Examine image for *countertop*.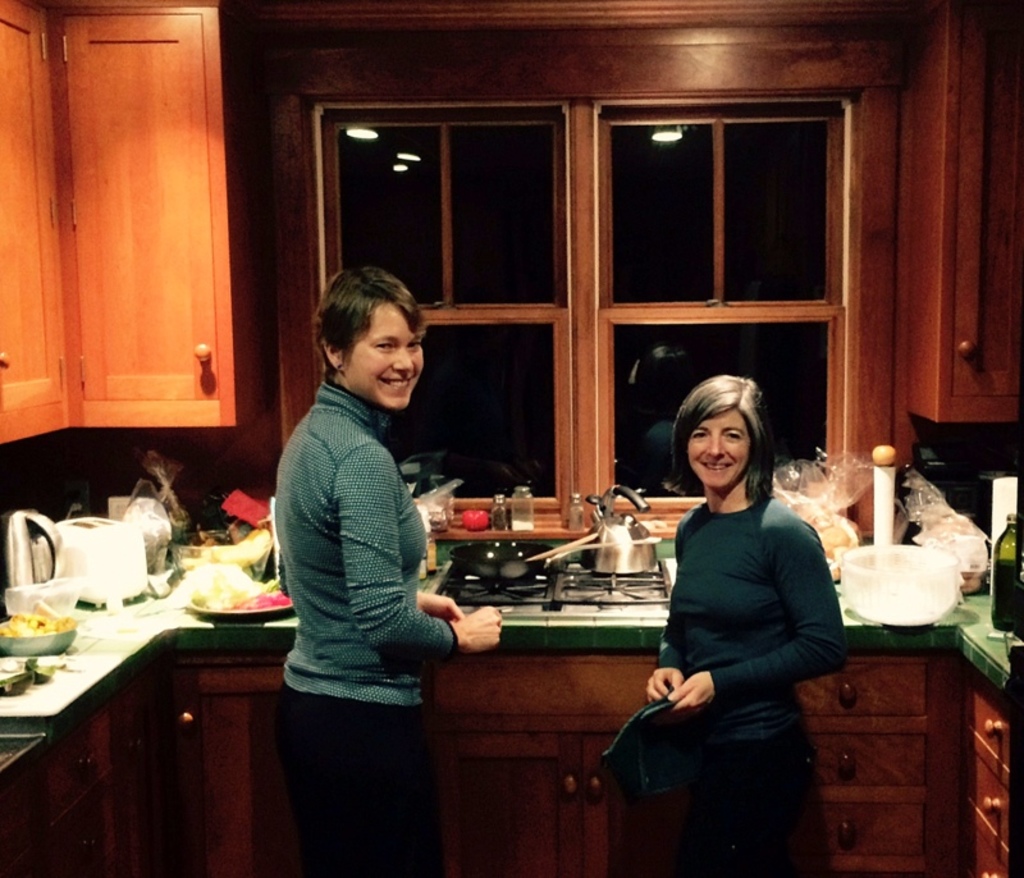
Examination result: bbox=(0, 529, 1023, 788).
